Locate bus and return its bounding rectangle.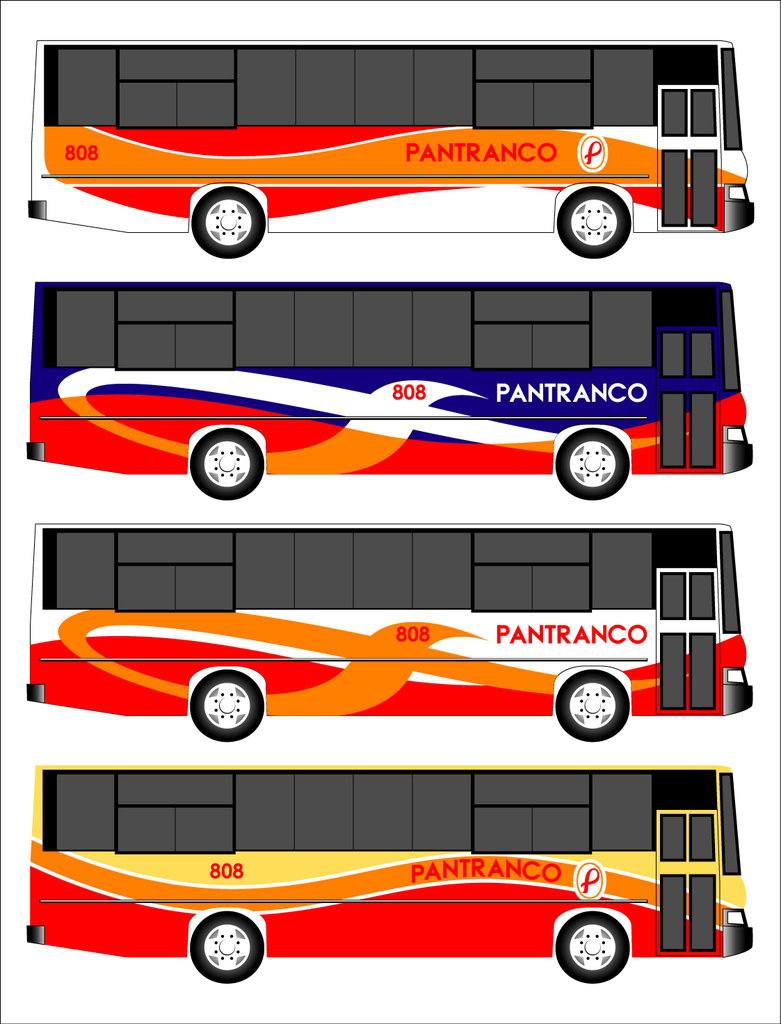
[left=29, top=33, right=758, bottom=259].
